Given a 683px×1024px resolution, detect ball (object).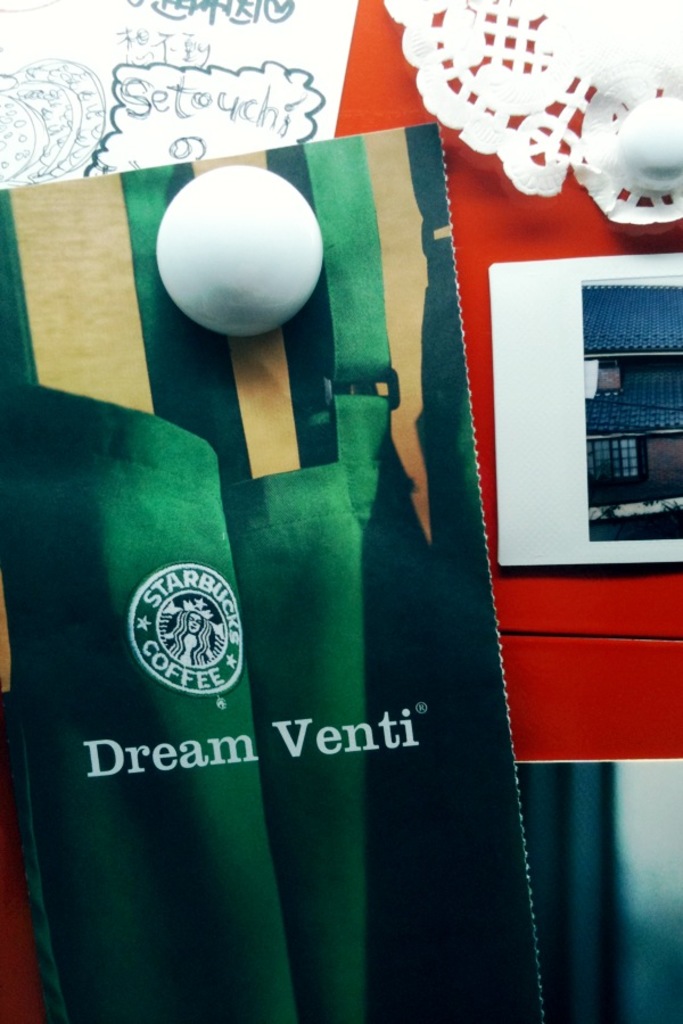
155, 166, 322, 332.
